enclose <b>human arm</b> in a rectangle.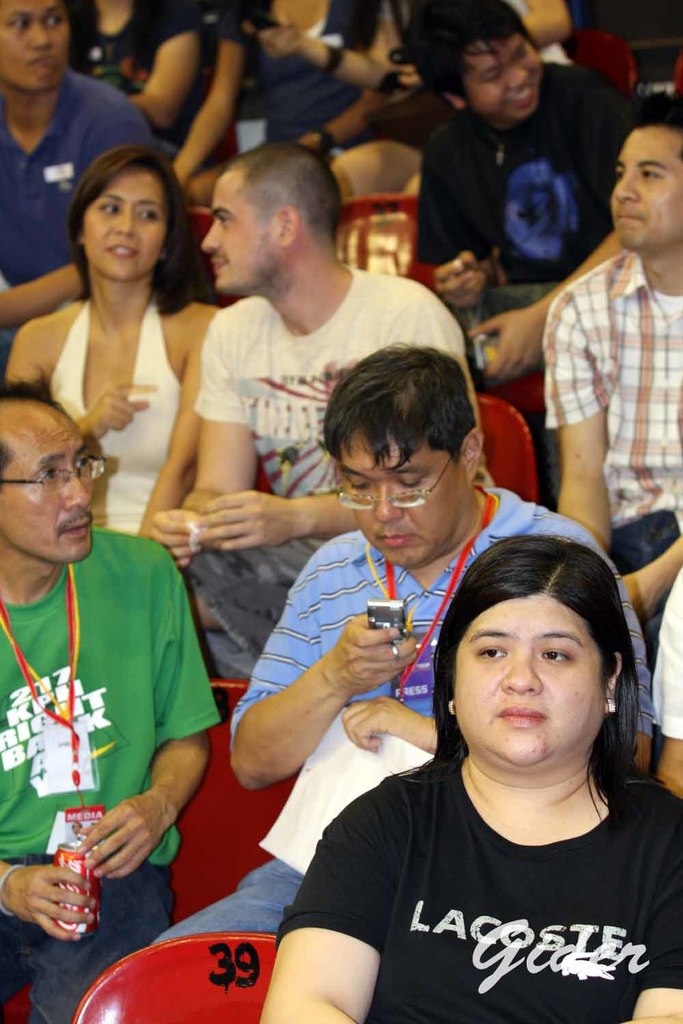
[237, 621, 405, 801].
